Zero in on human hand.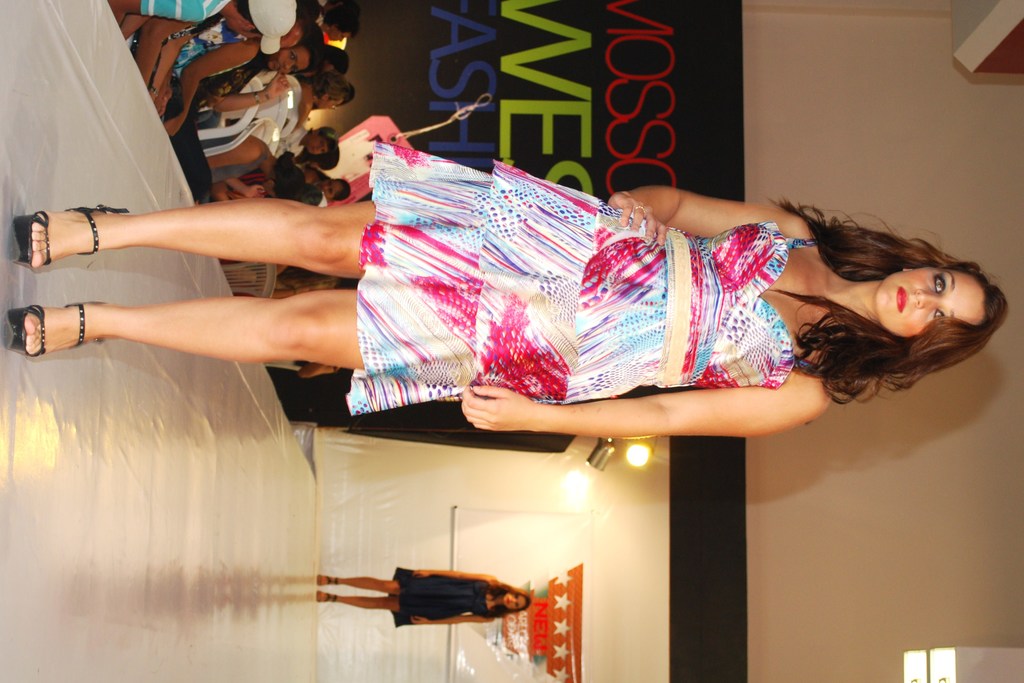
Zeroed in: detection(452, 385, 542, 437).
